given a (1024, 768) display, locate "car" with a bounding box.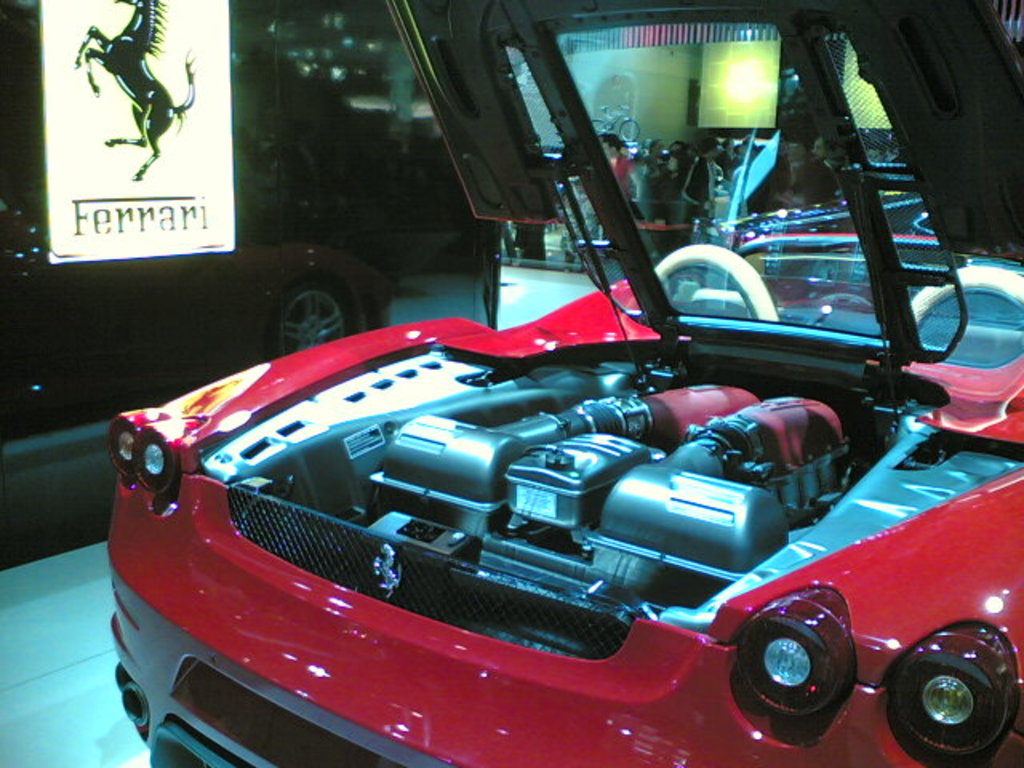
Located: [x1=0, y1=205, x2=390, y2=442].
